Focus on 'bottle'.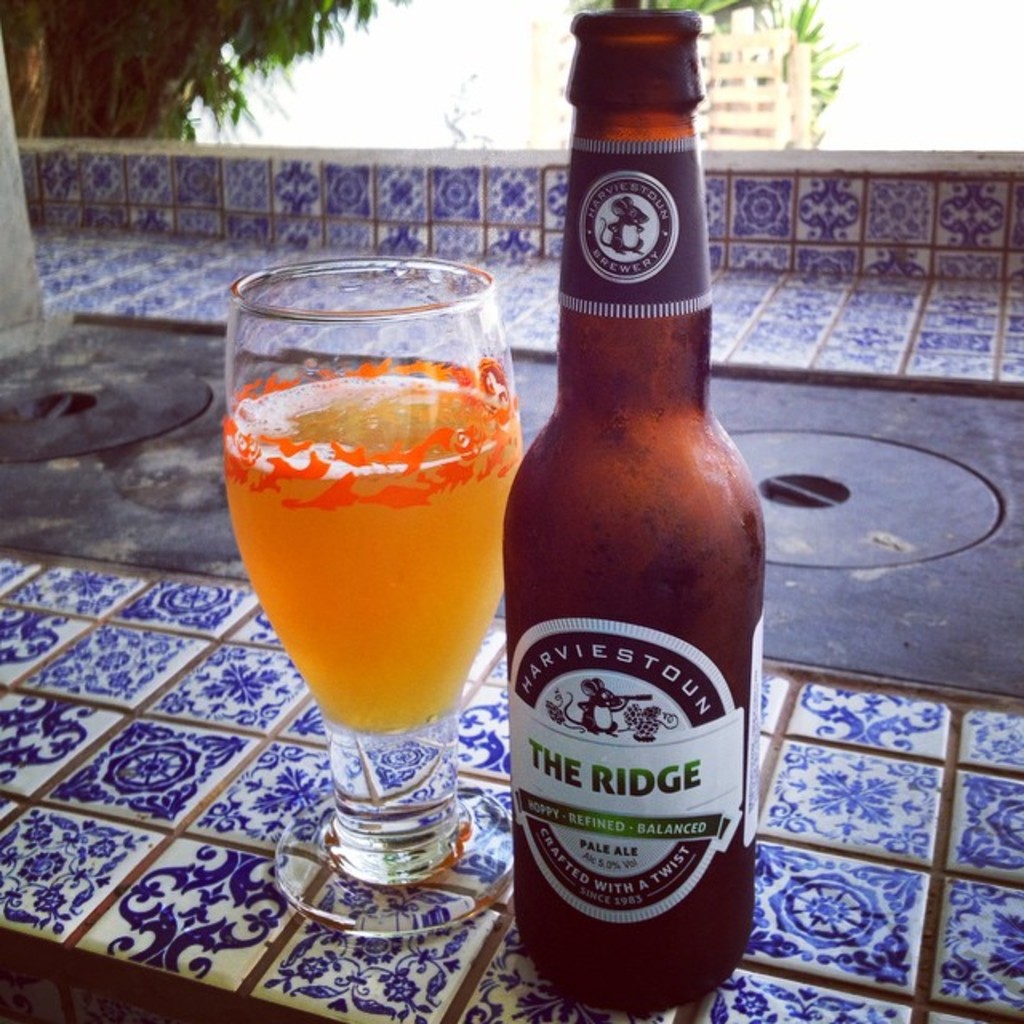
Focused at [x1=501, y1=10, x2=762, y2=1010].
